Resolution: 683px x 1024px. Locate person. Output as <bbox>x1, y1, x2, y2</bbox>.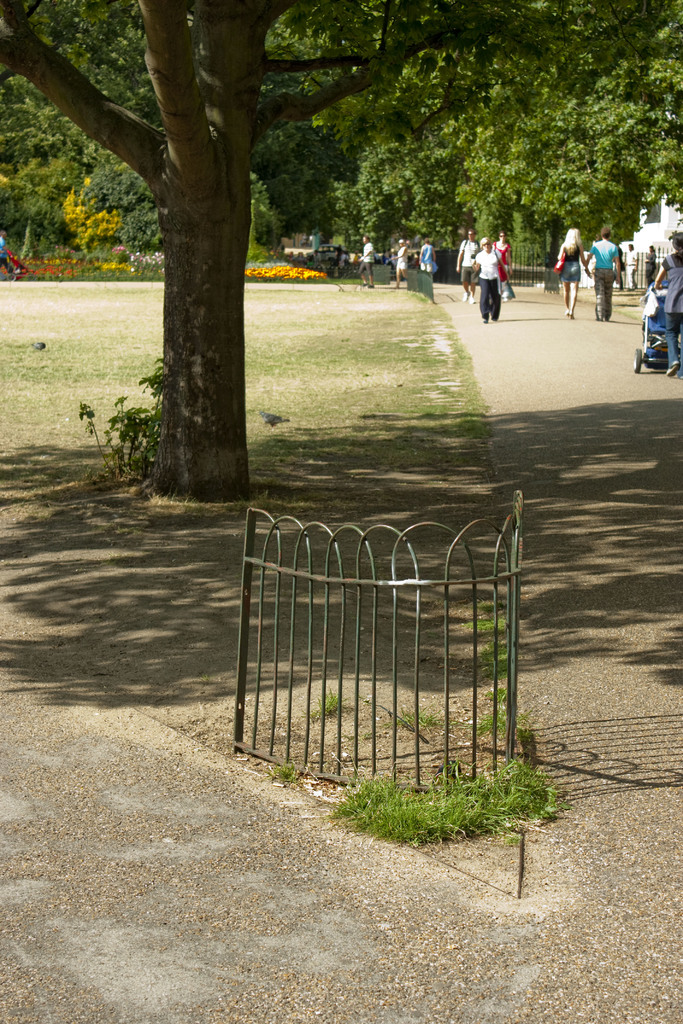
<bbox>554, 228, 587, 318</bbox>.
